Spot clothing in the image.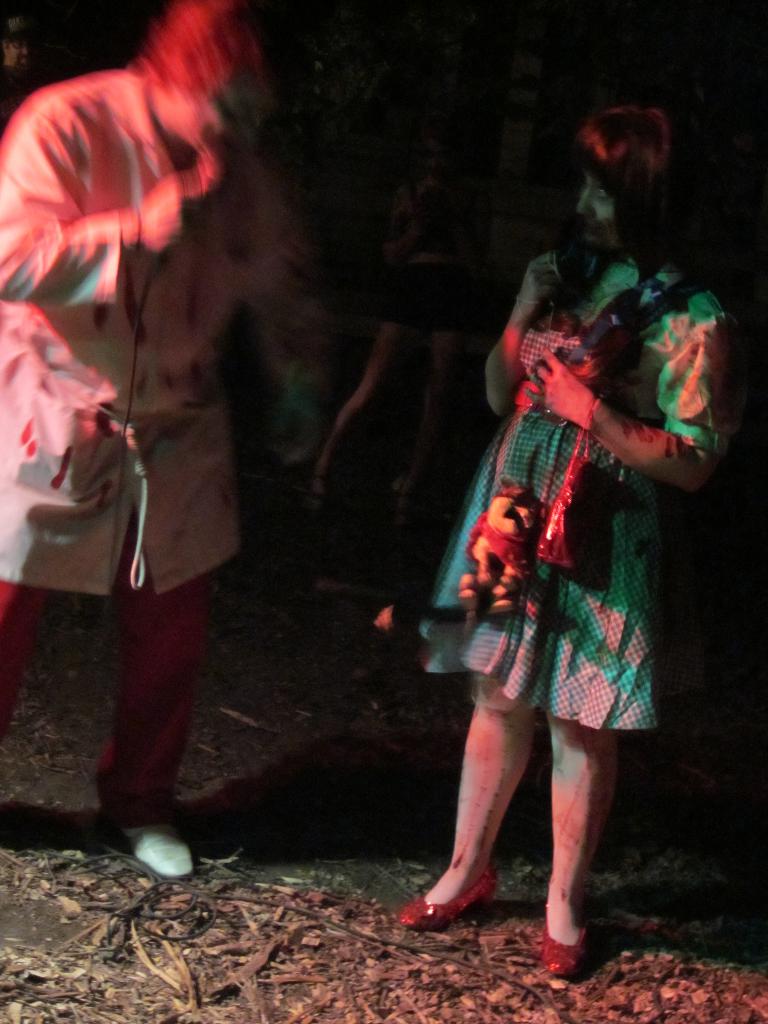
clothing found at {"left": 0, "top": 68, "right": 262, "bottom": 830}.
